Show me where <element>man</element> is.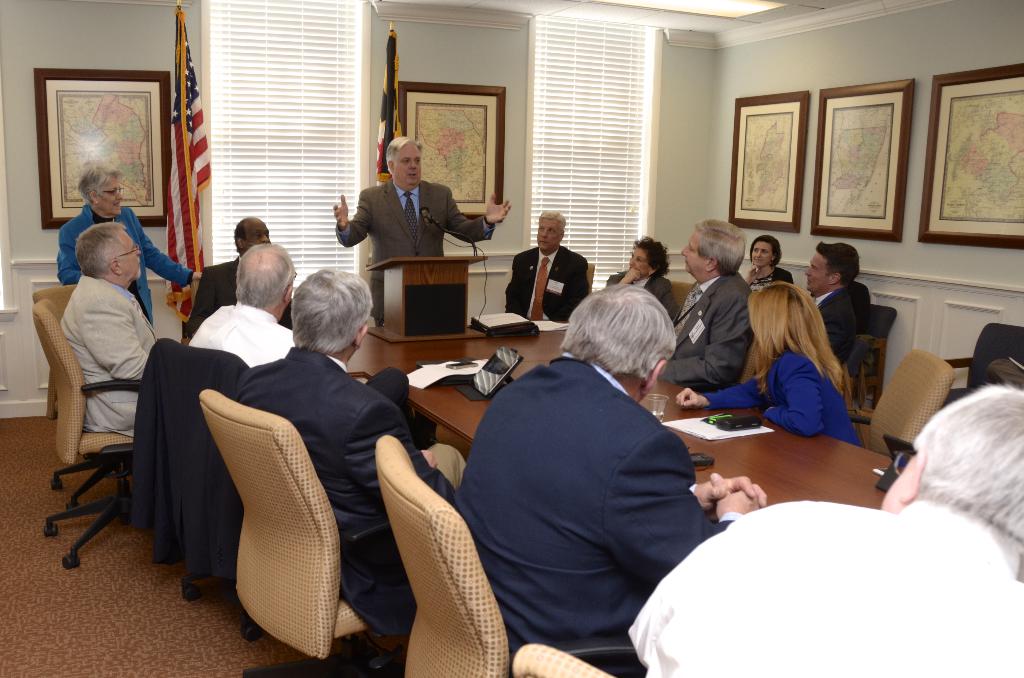
<element>man</element> is at (235, 269, 464, 633).
